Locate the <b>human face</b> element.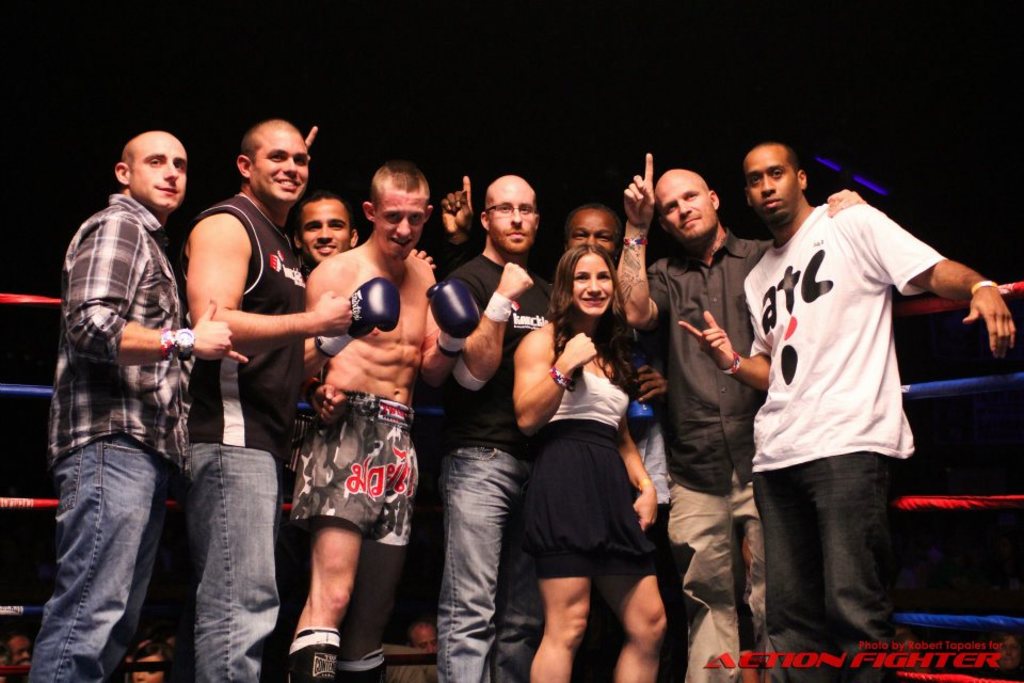
Element bbox: {"x1": 743, "y1": 147, "x2": 798, "y2": 221}.
